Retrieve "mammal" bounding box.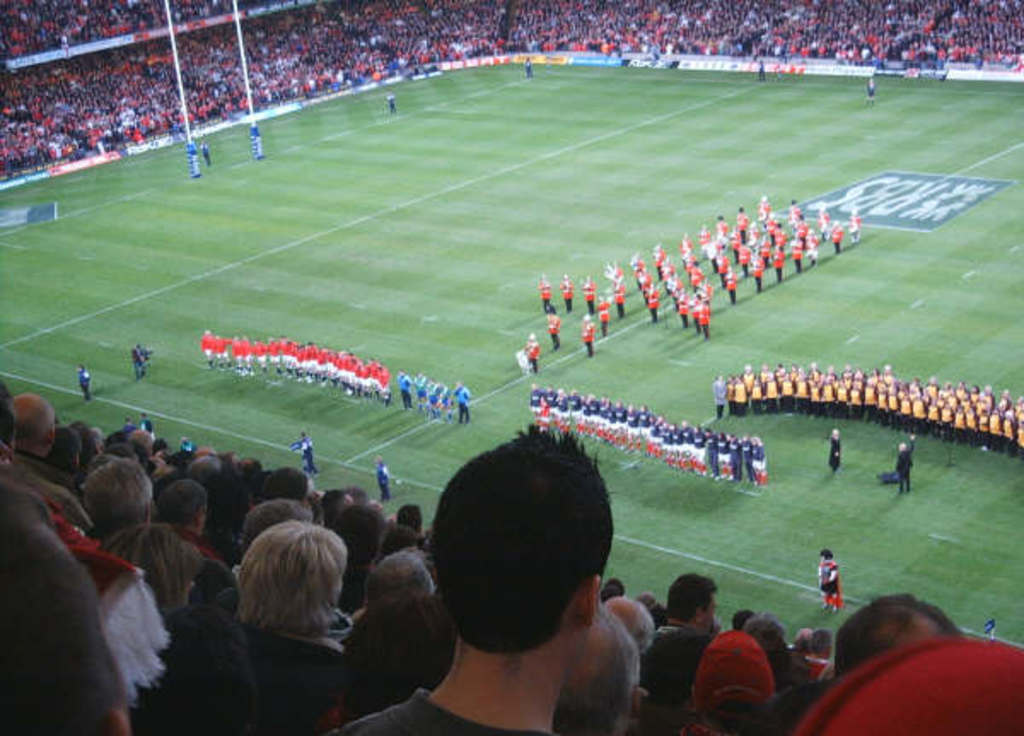
Bounding box: region(428, 381, 442, 415).
